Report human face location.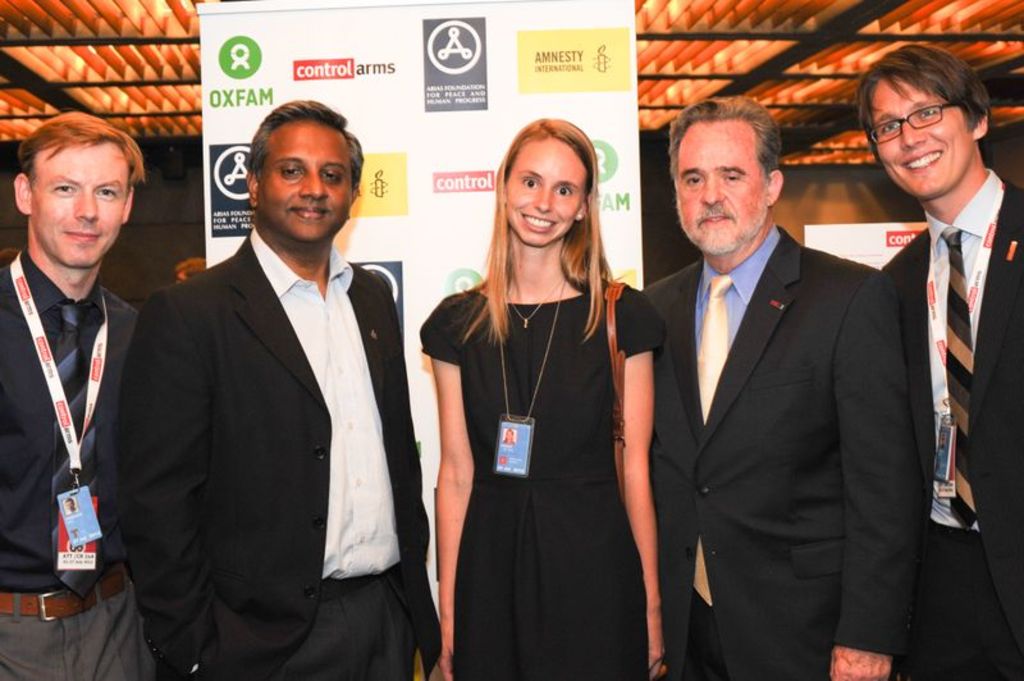
Report: {"x1": 31, "y1": 140, "x2": 128, "y2": 266}.
